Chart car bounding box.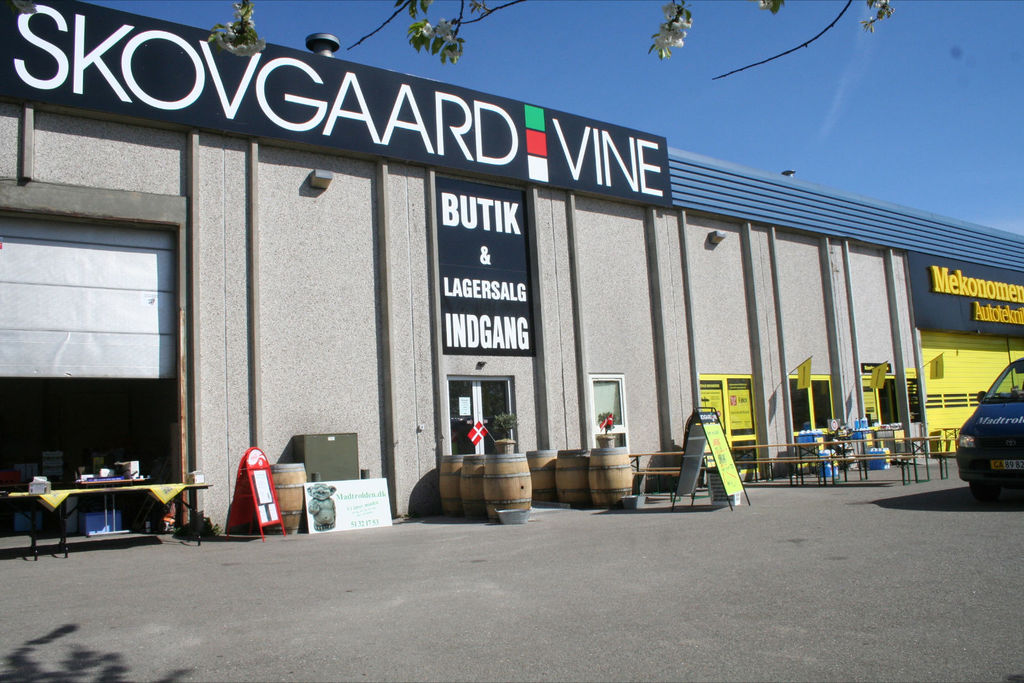
Charted: x1=954, y1=355, x2=1023, y2=511.
